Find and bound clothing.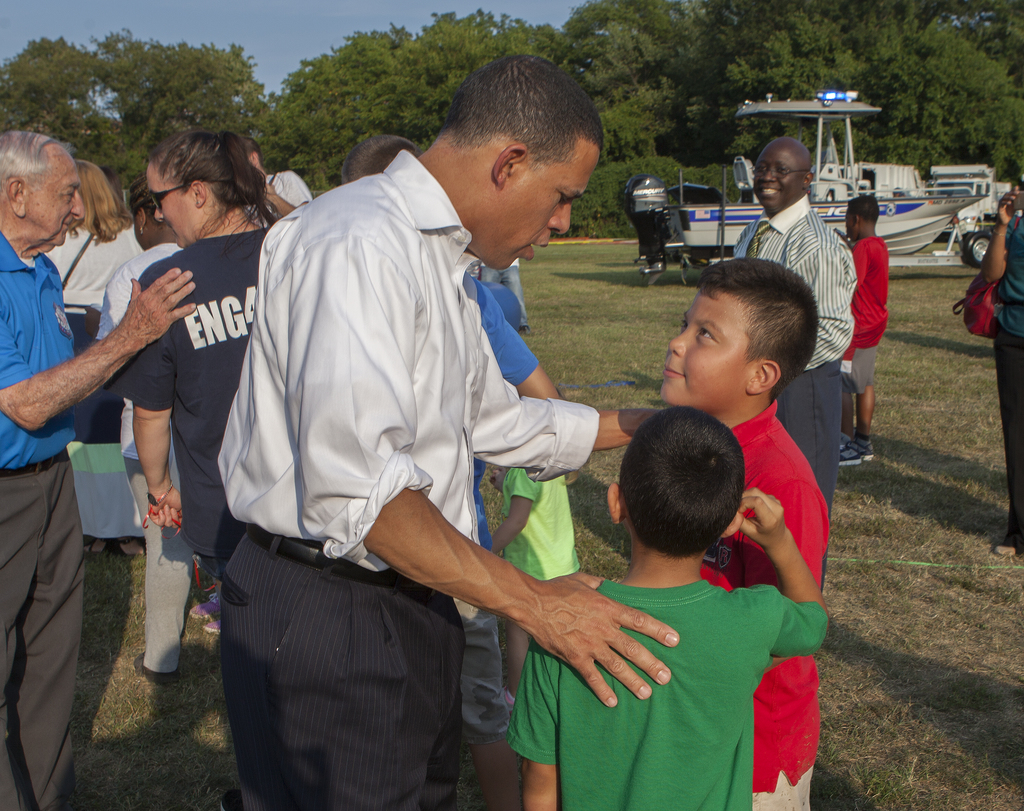
Bound: detection(842, 236, 888, 397).
